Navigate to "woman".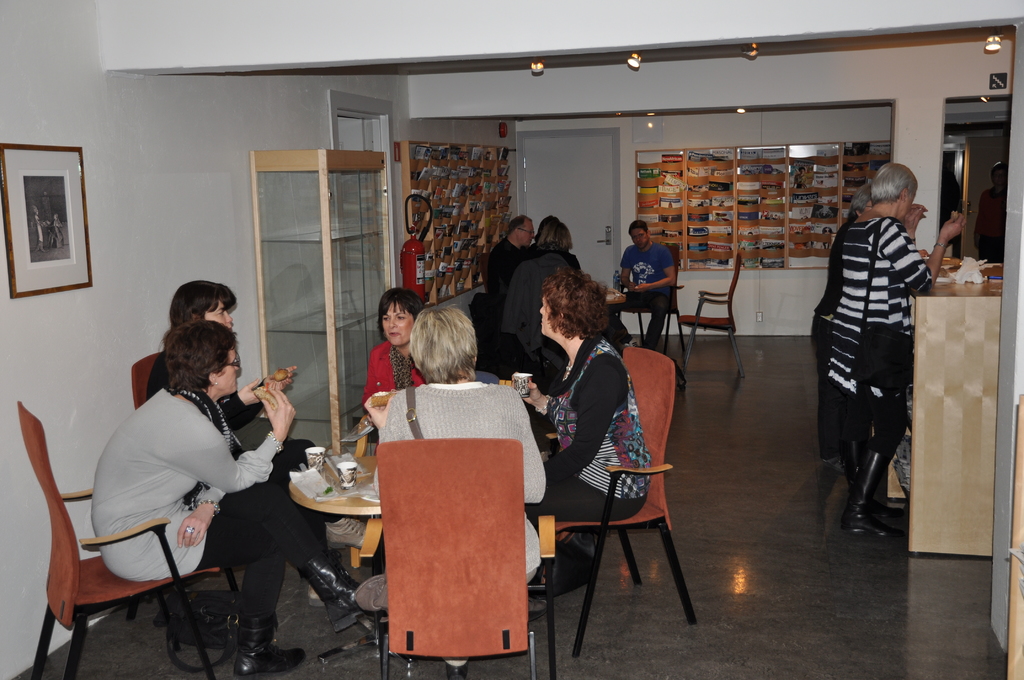
Navigation target: (825,164,970,538).
